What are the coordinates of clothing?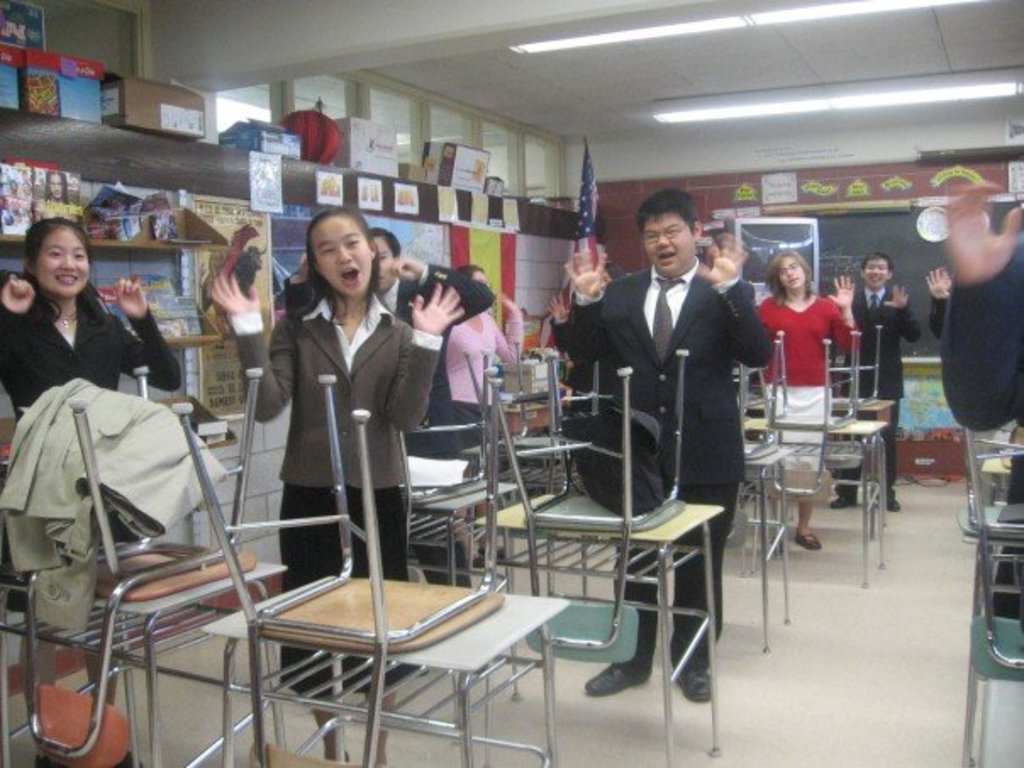
Rect(231, 285, 453, 712).
